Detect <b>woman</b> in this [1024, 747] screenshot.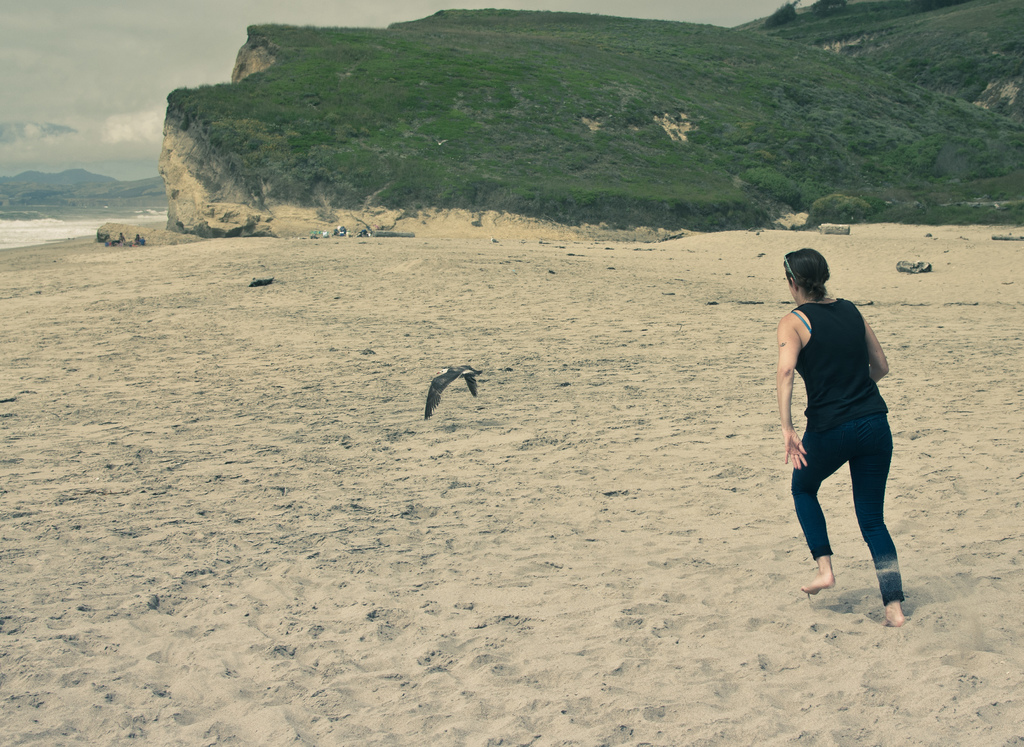
Detection: bbox=(765, 243, 917, 622).
